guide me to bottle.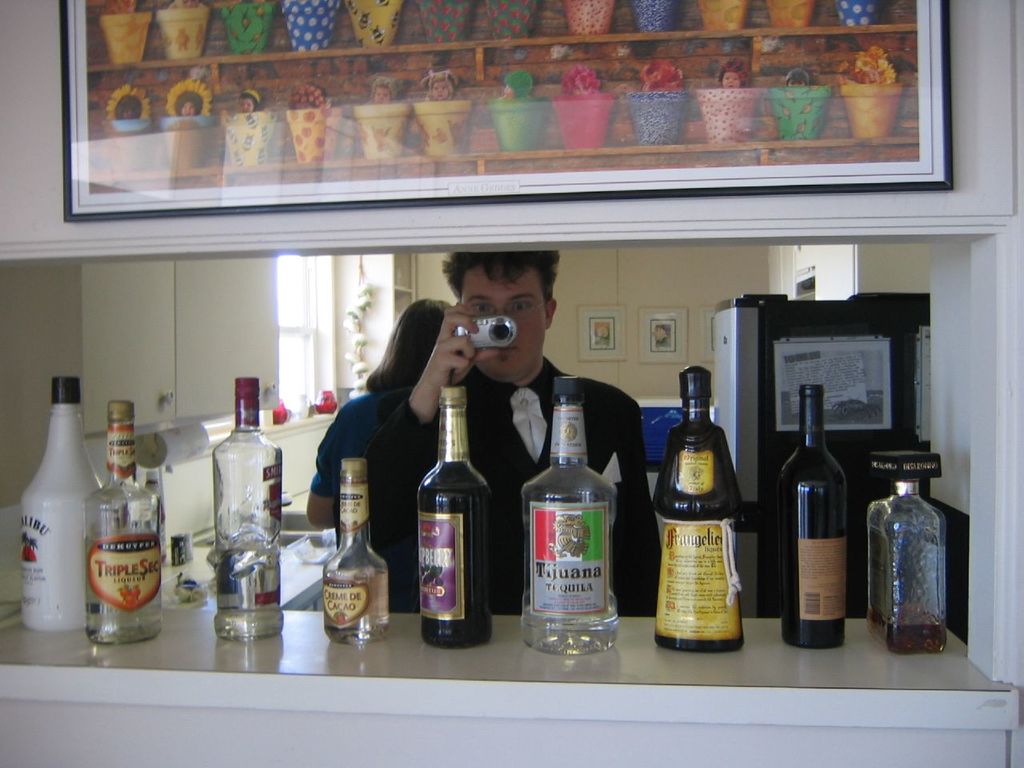
Guidance: 79, 402, 162, 642.
